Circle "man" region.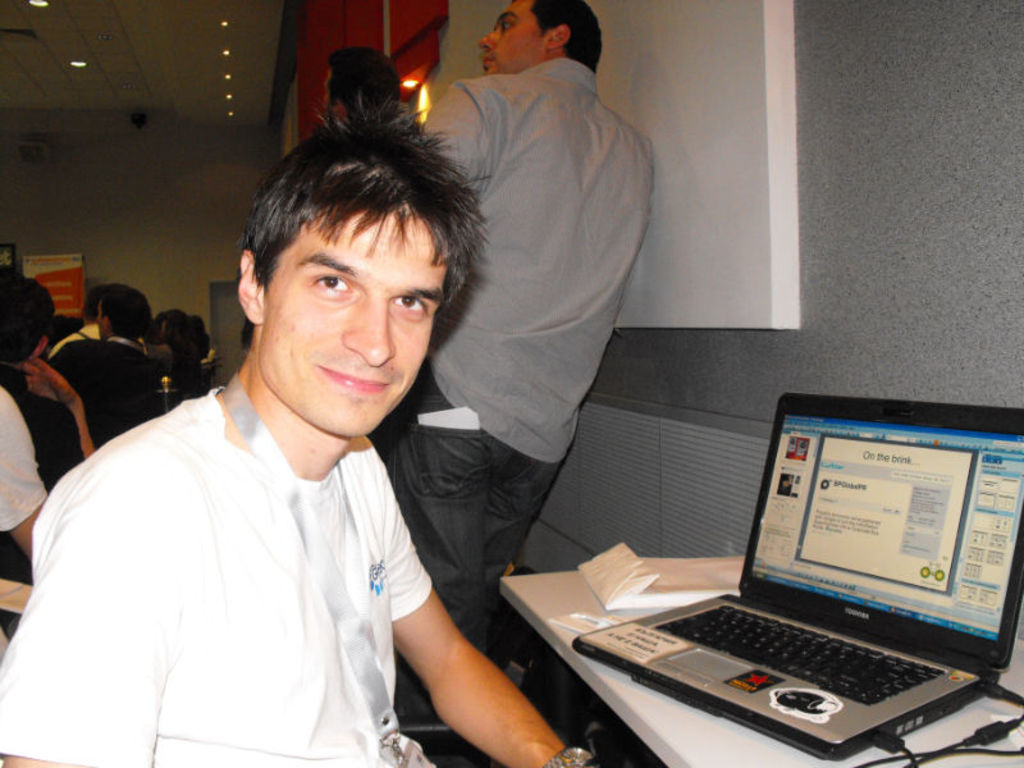
Region: Rect(410, 0, 666, 707).
